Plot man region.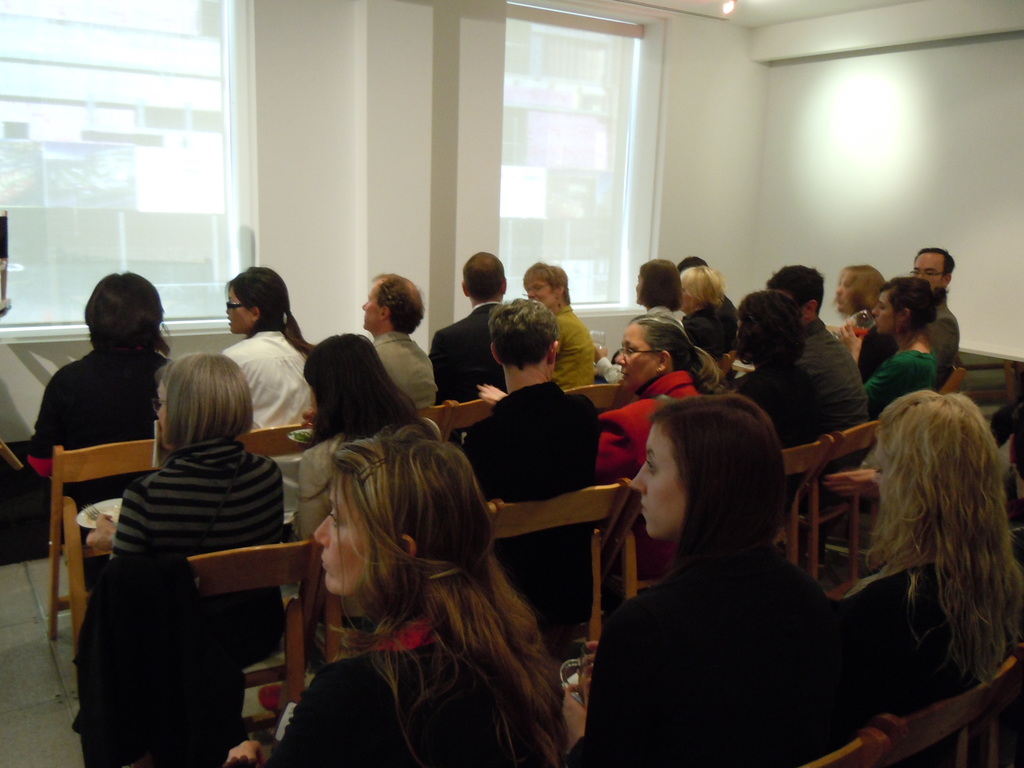
Plotted at 529,259,596,393.
